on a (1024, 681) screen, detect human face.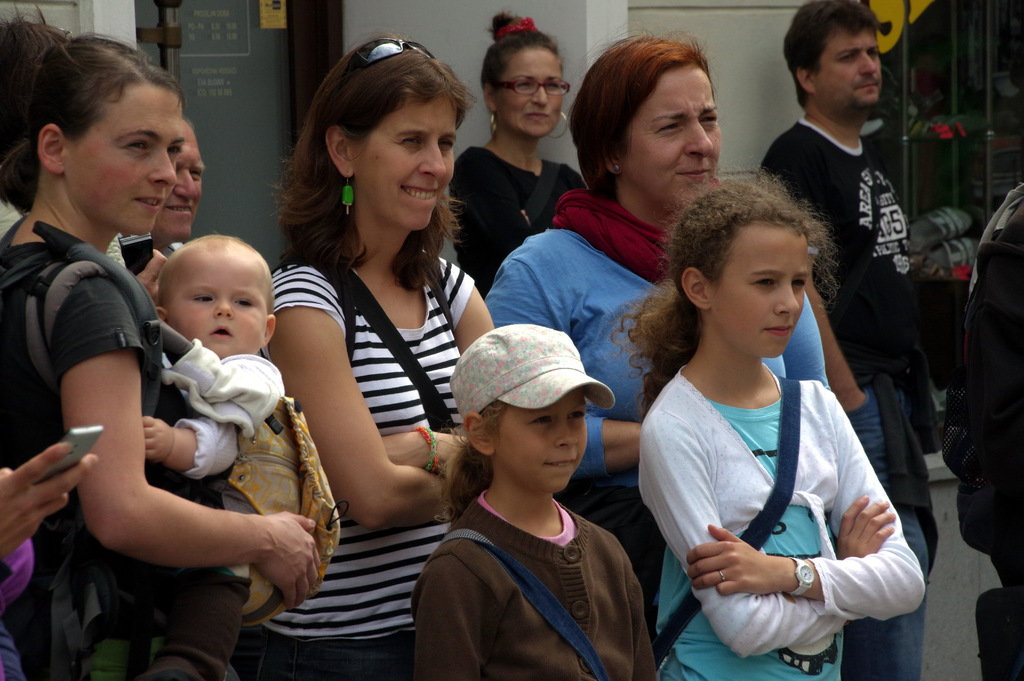
[627, 75, 723, 209].
